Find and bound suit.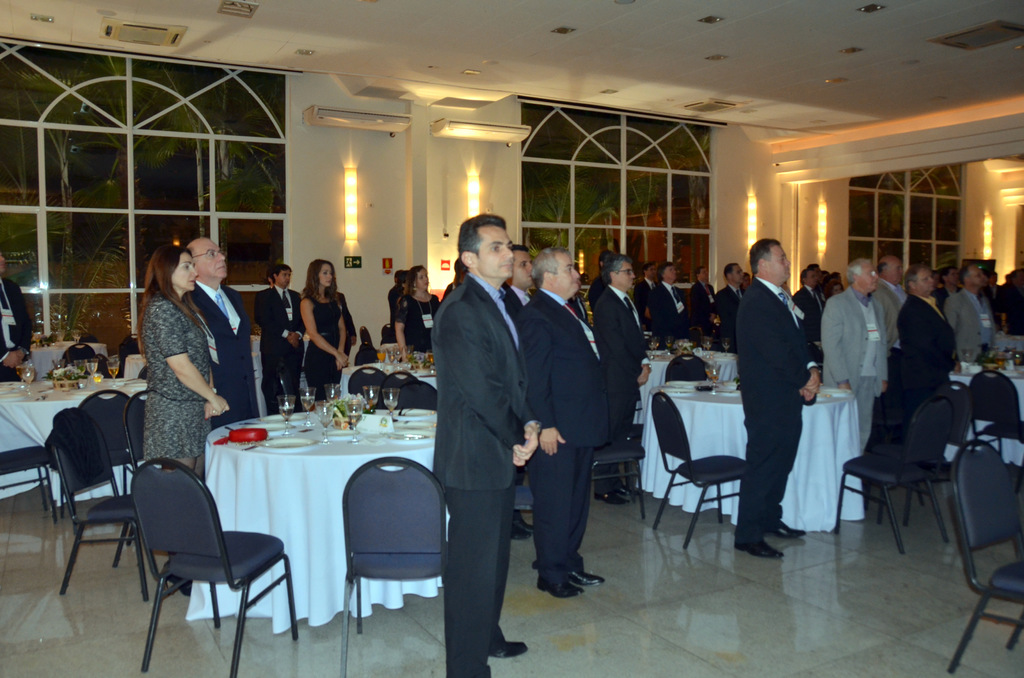
Bound: [733, 278, 822, 543].
